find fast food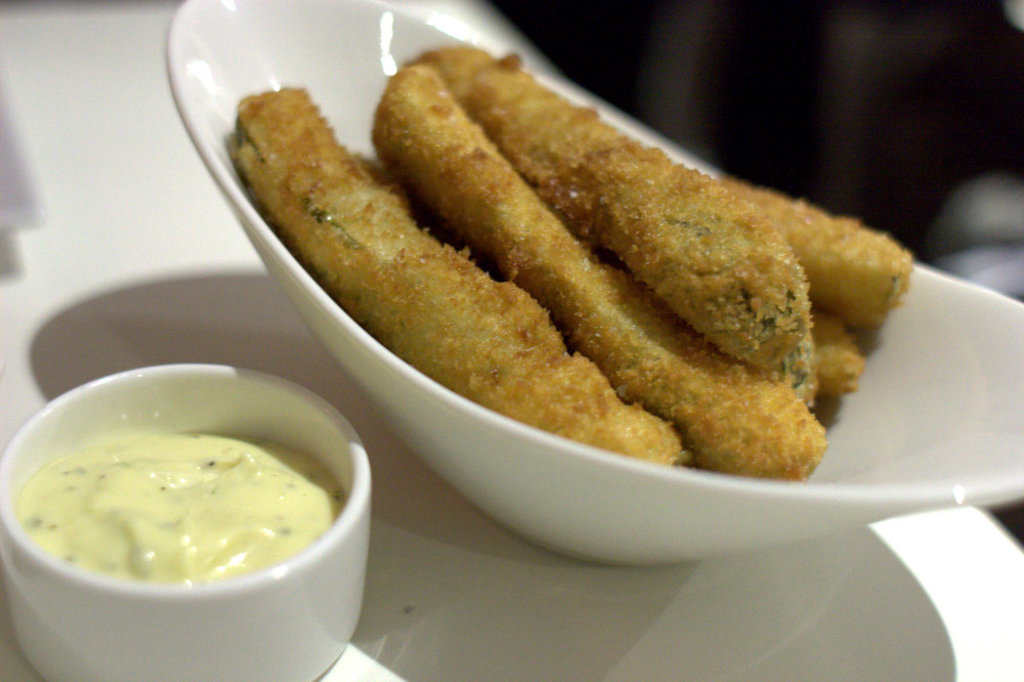
box=[223, 86, 692, 483]
